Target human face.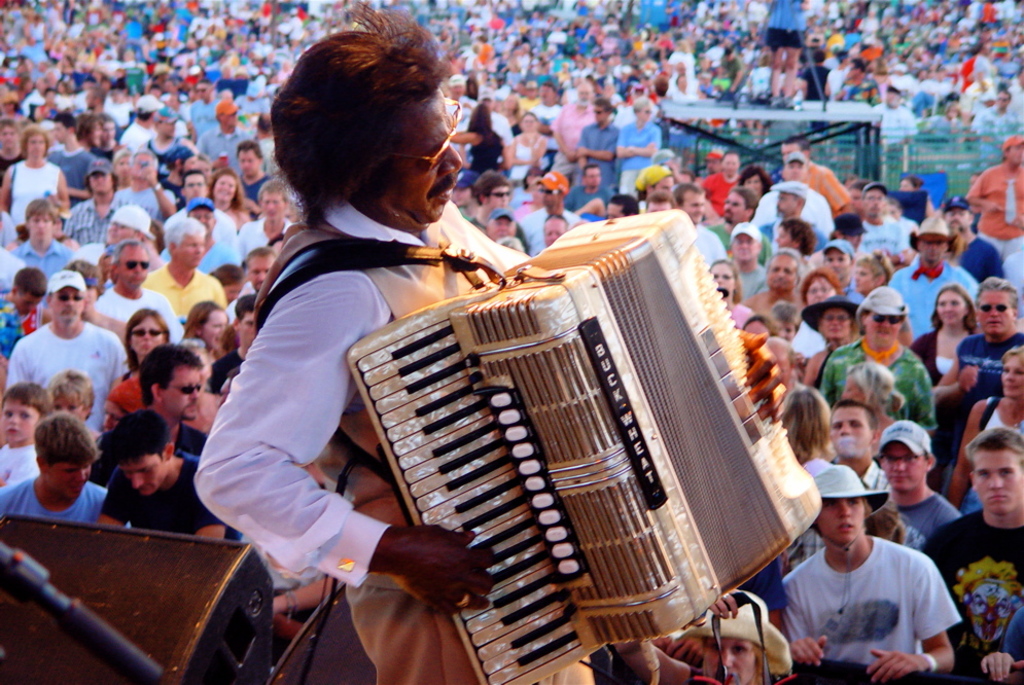
Target region: (50, 285, 84, 324).
